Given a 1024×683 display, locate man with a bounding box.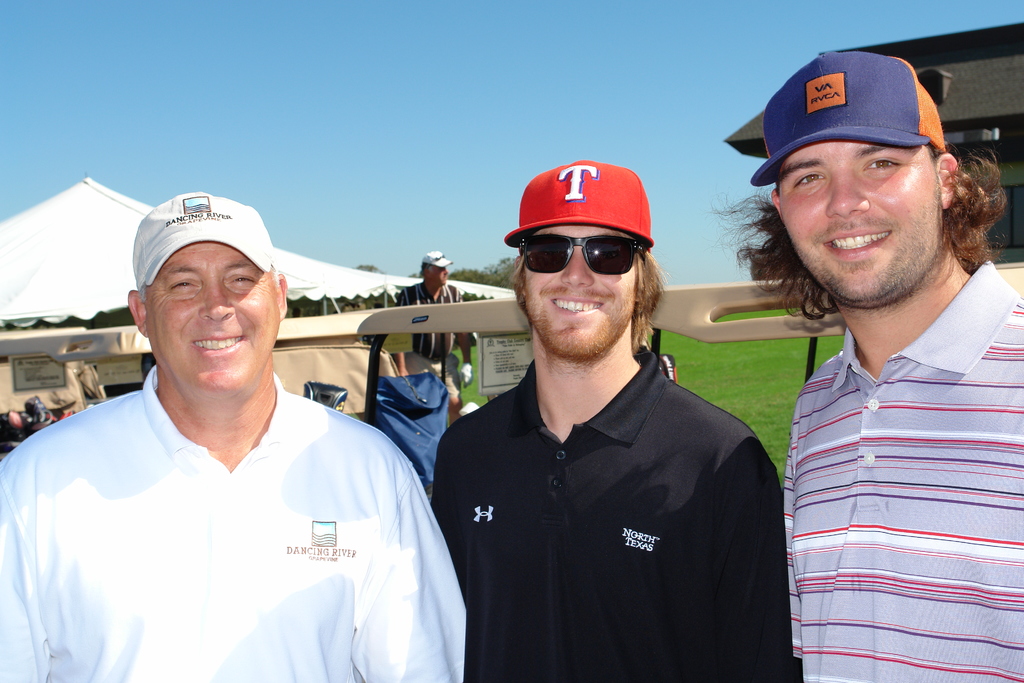
Located: [423,150,796,680].
